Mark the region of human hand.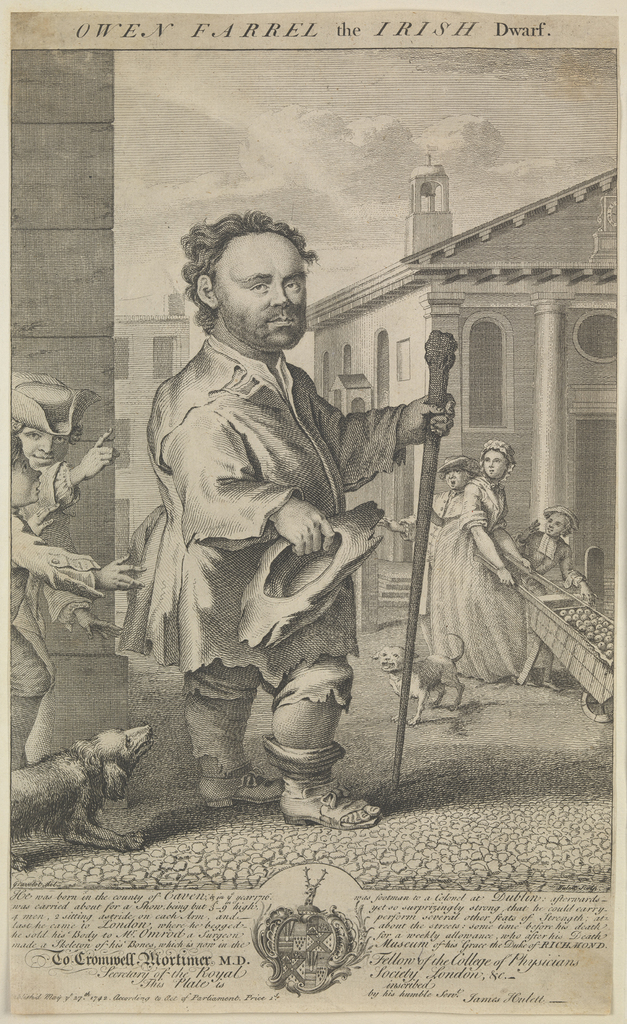
Region: [76,426,122,481].
